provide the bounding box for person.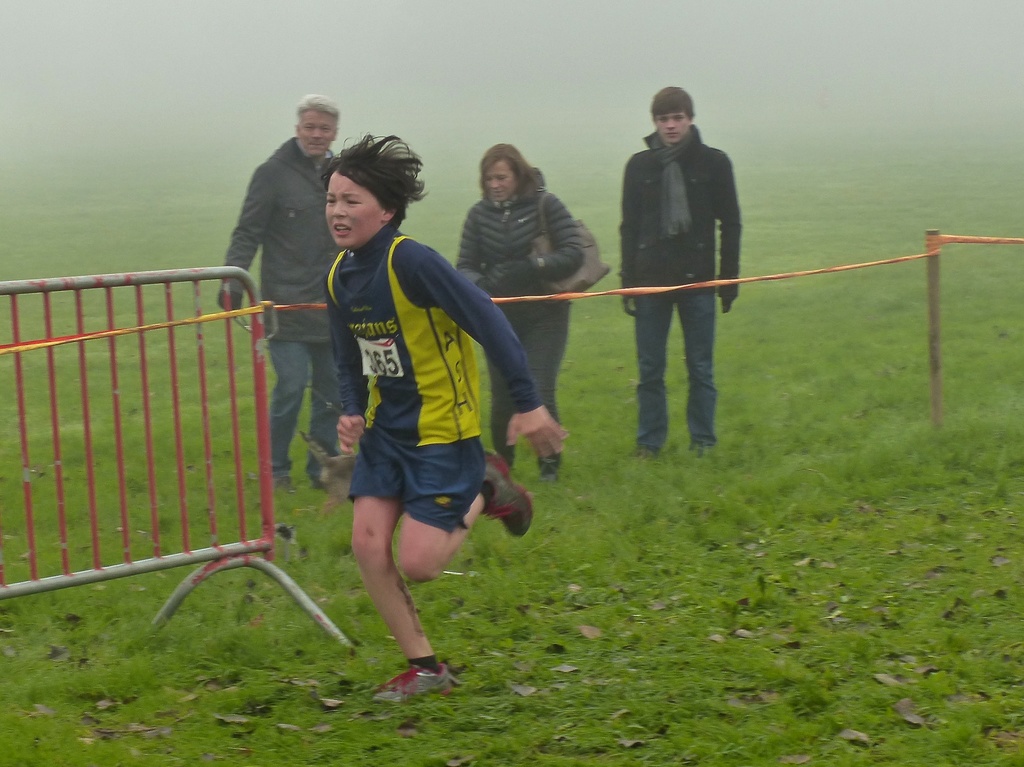
214,94,347,488.
